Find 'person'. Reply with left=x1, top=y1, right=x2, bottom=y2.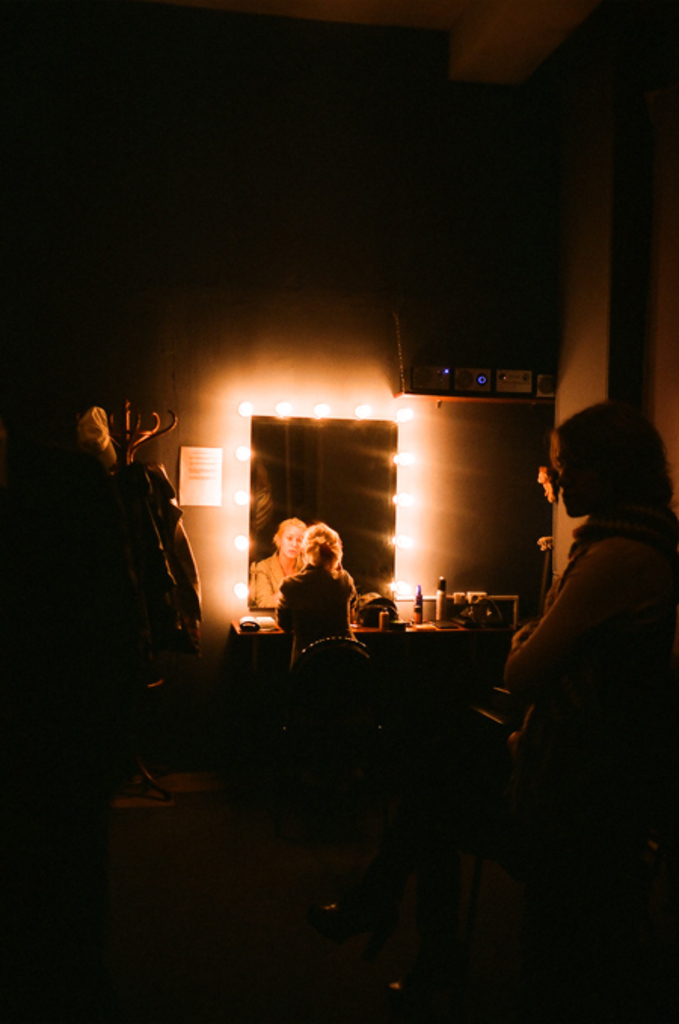
left=475, top=406, right=671, bottom=857.
